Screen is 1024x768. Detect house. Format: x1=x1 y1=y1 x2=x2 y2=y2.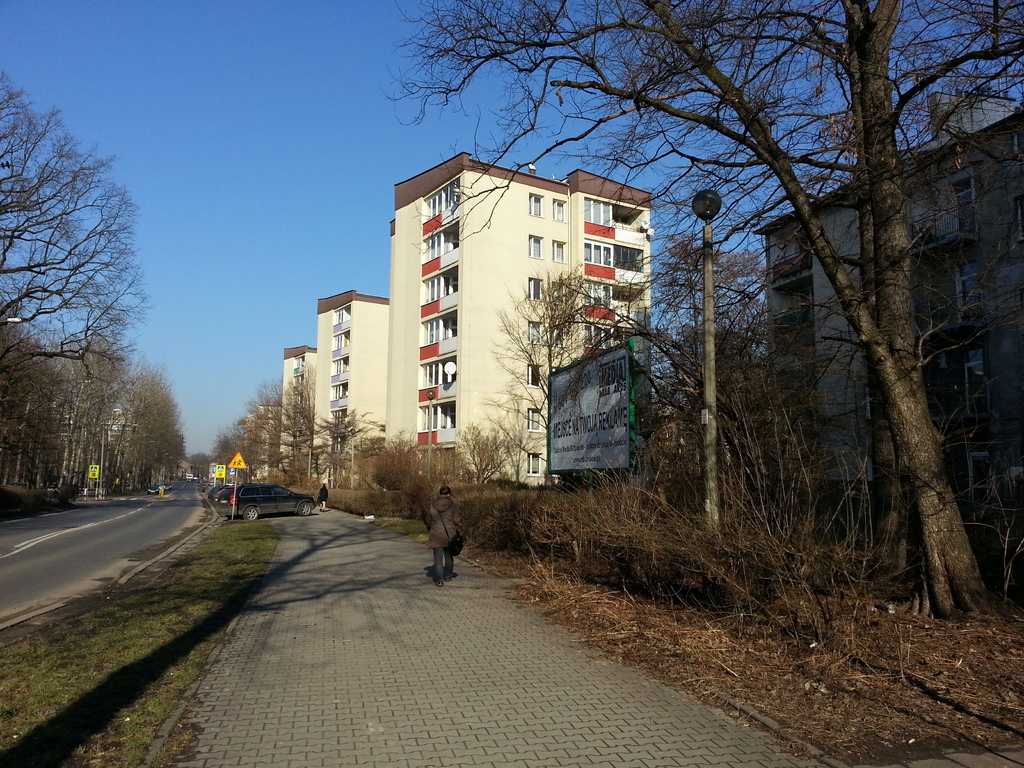
x1=314 y1=285 x2=400 y2=490.
